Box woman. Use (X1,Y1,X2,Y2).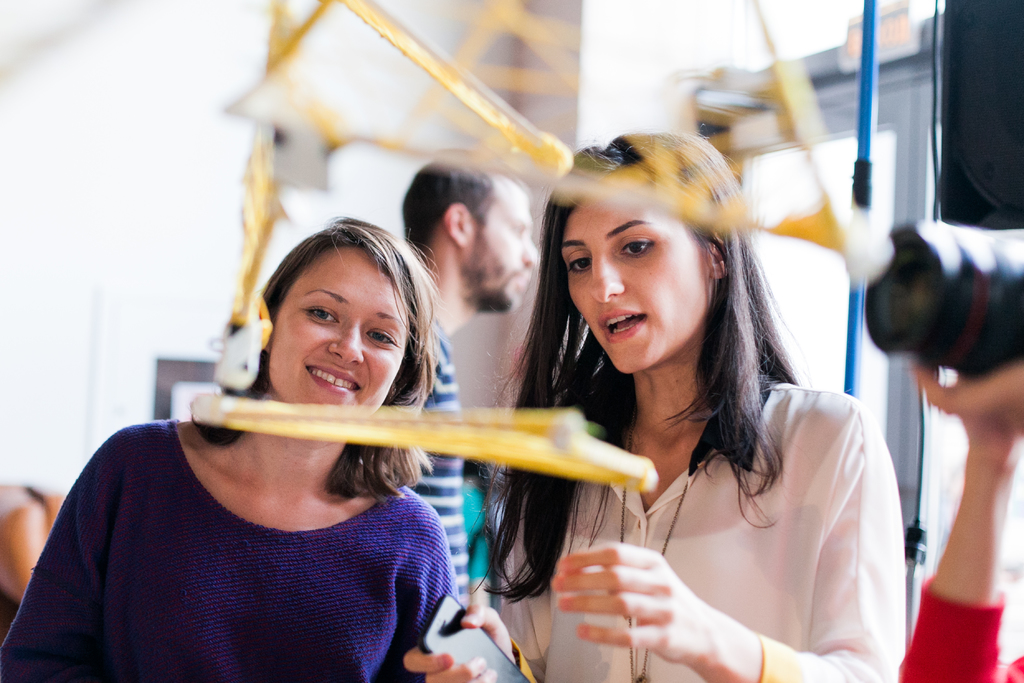
(474,136,904,680).
